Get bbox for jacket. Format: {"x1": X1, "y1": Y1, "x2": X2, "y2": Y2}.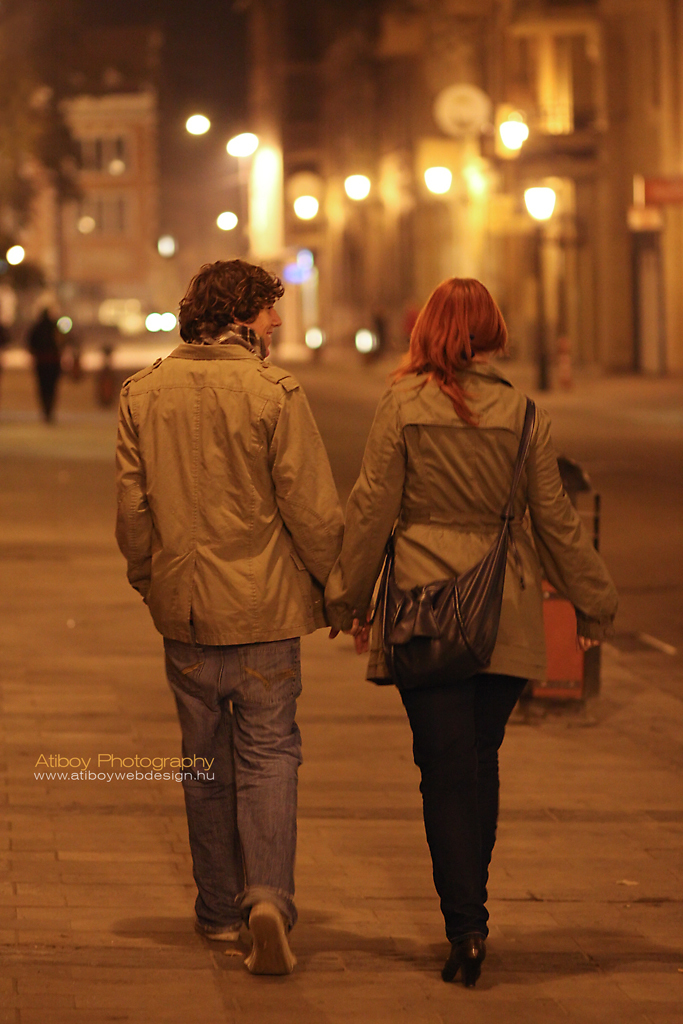
{"x1": 104, "y1": 246, "x2": 350, "y2": 676}.
